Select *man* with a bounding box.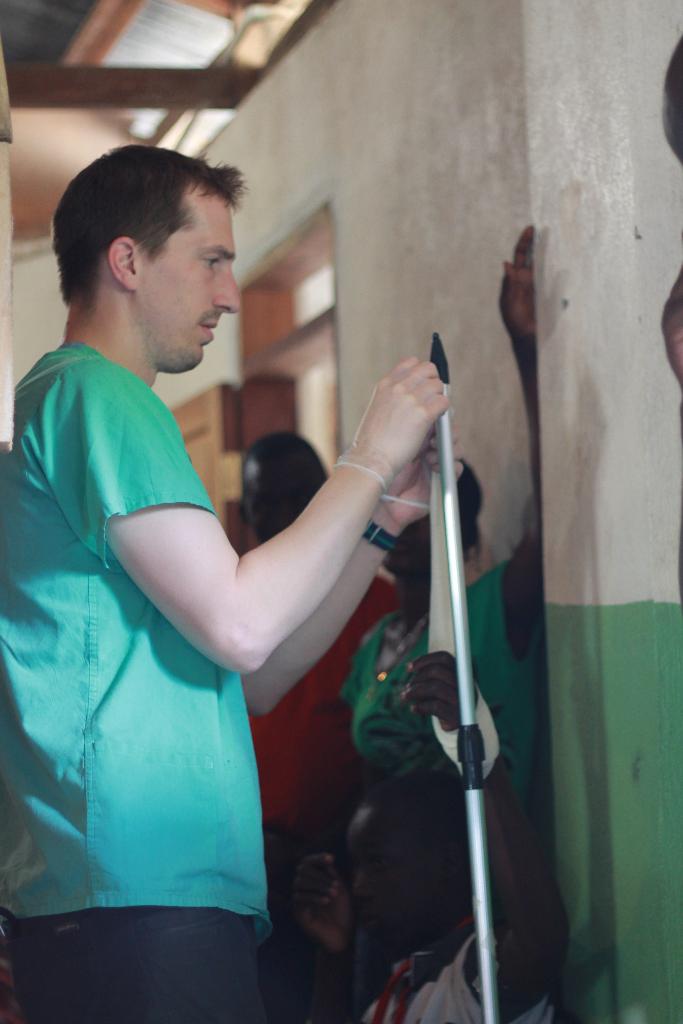
[661,42,682,612].
